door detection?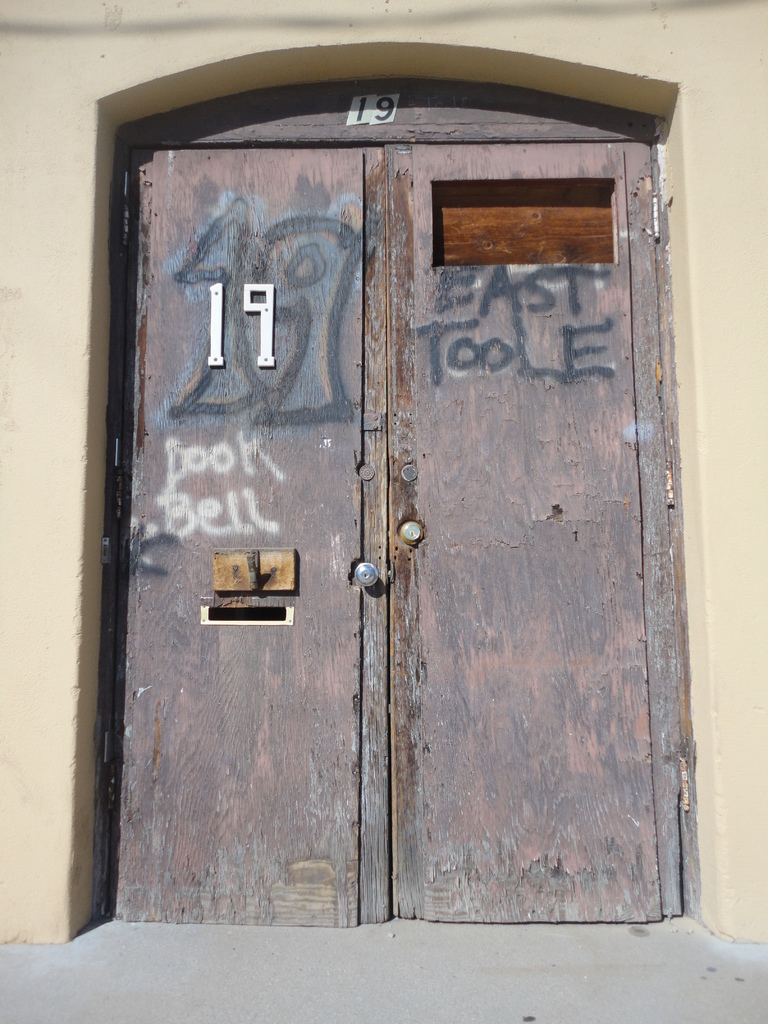
pyautogui.locateOnScreen(86, 81, 708, 955)
